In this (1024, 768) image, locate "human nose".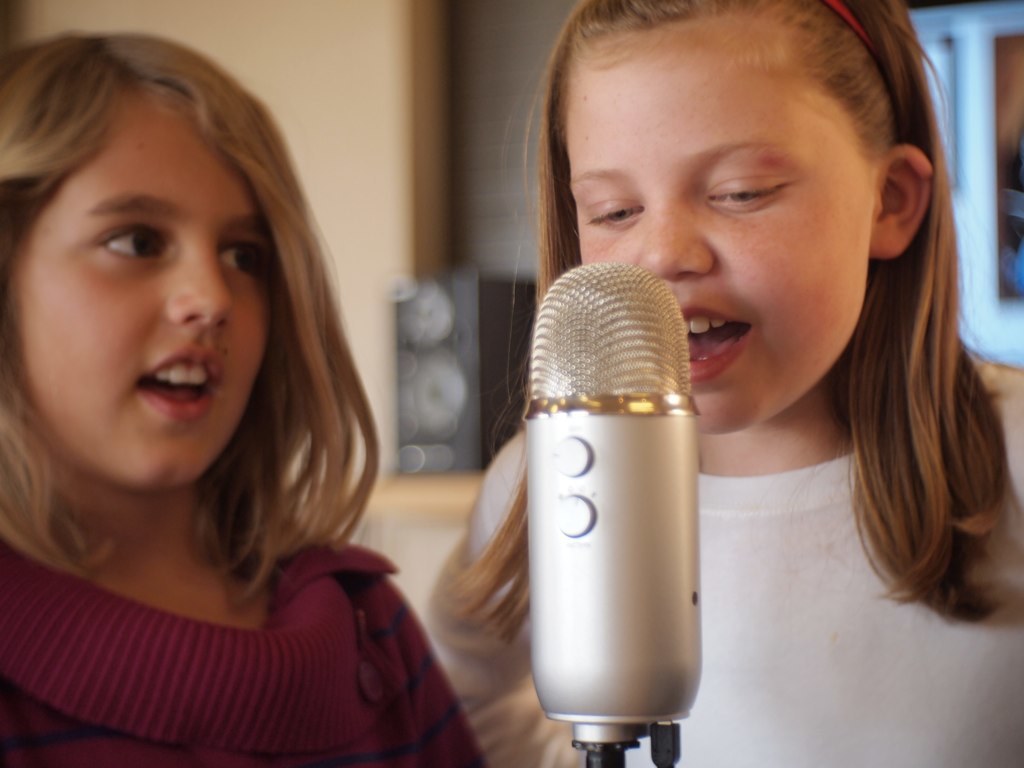
Bounding box: <bbox>167, 257, 233, 327</bbox>.
